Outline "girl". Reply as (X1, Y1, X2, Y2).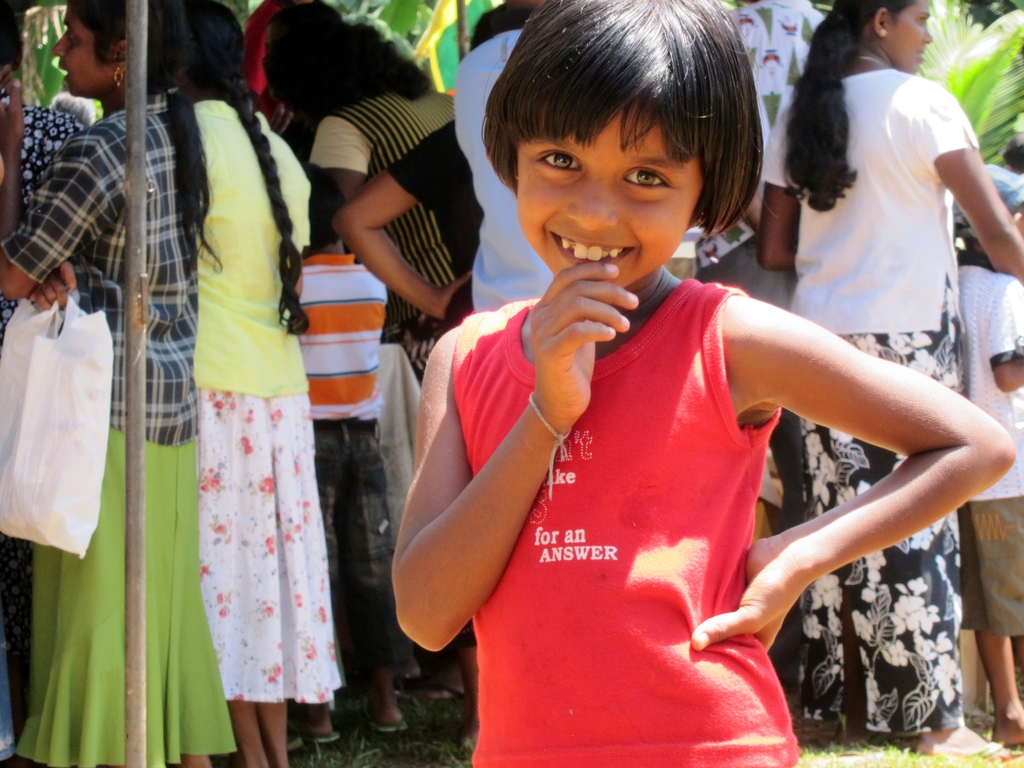
(0, 0, 235, 767).
